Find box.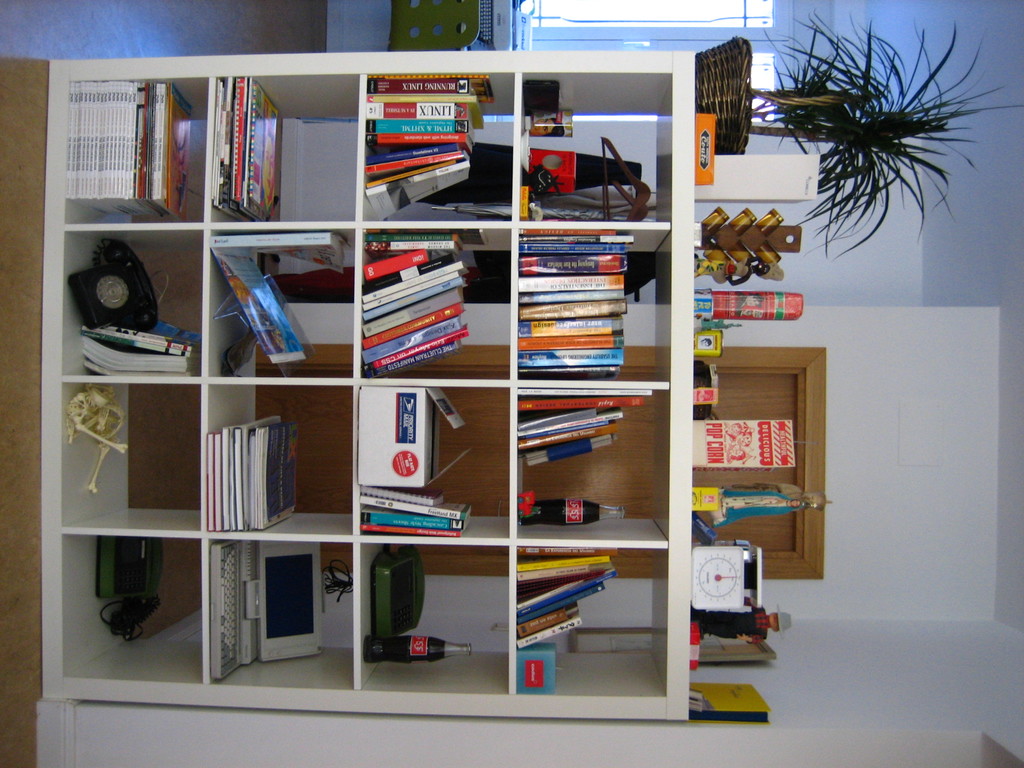
[left=355, top=383, right=468, bottom=495].
